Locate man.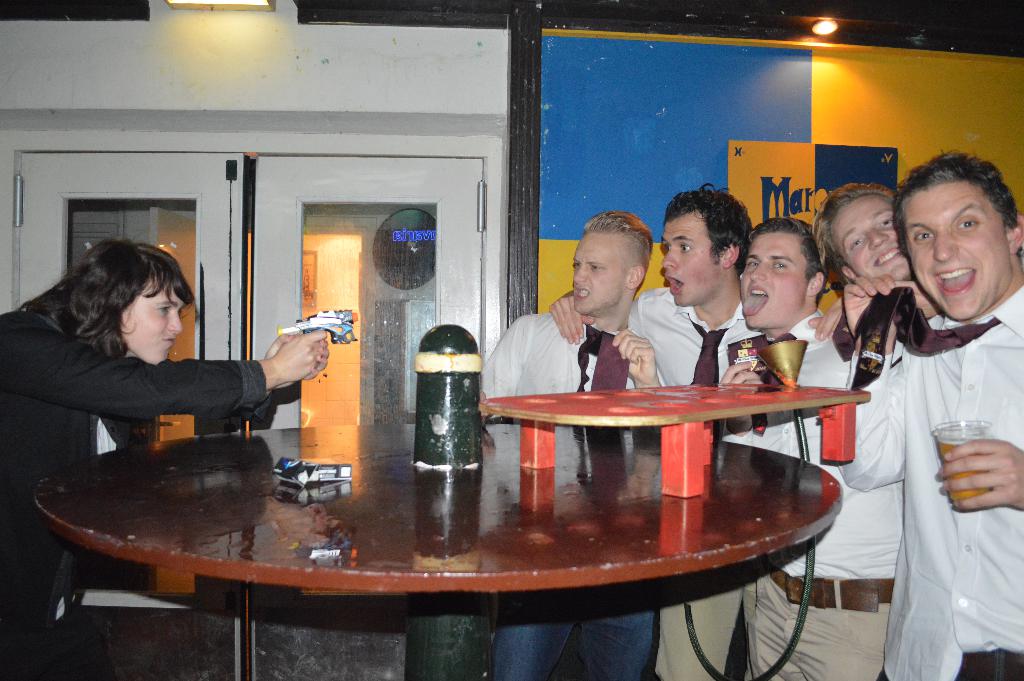
Bounding box: [left=721, top=216, right=911, bottom=680].
